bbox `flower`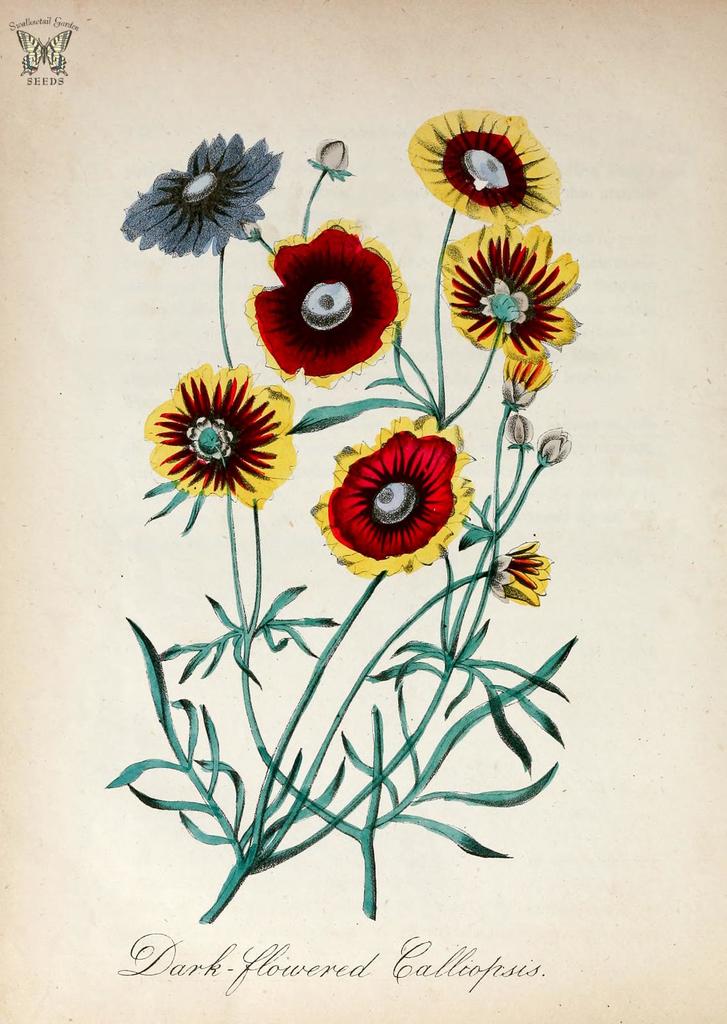
[x1=485, y1=536, x2=553, y2=603]
